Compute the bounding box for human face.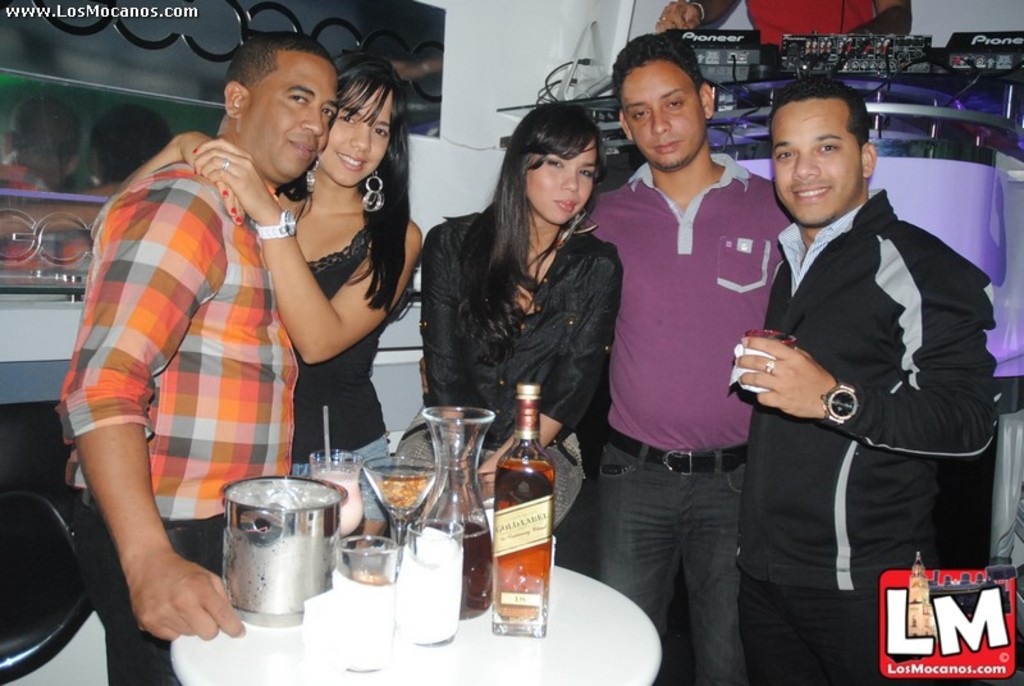
BBox(614, 64, 696, 164).
